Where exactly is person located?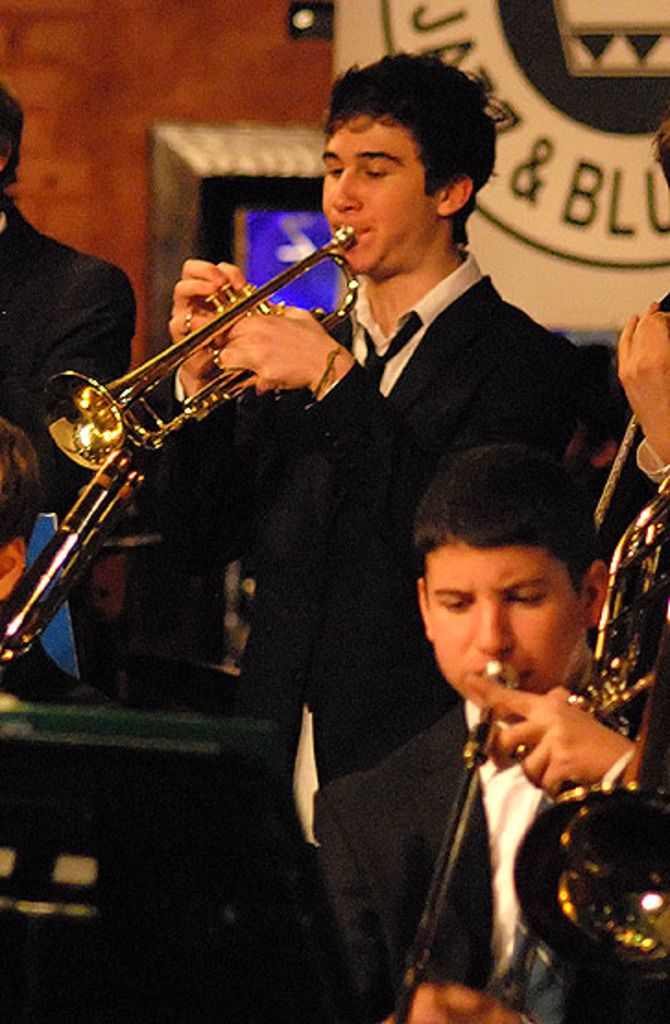
Its bounding box is (x1=308, y1=443, x2=639, y2=1022).
